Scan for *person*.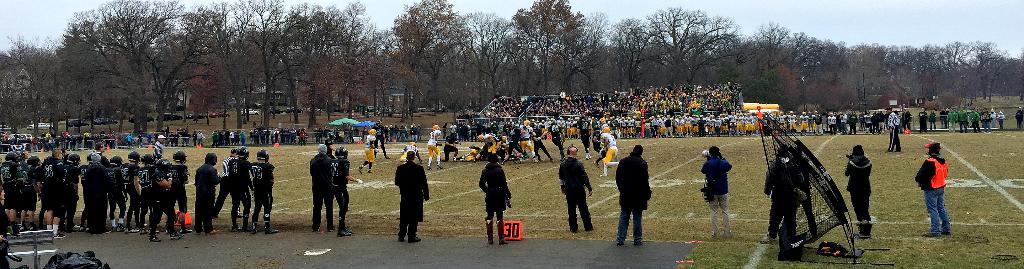
Scan result: crop(324, 148, 353, 224).
